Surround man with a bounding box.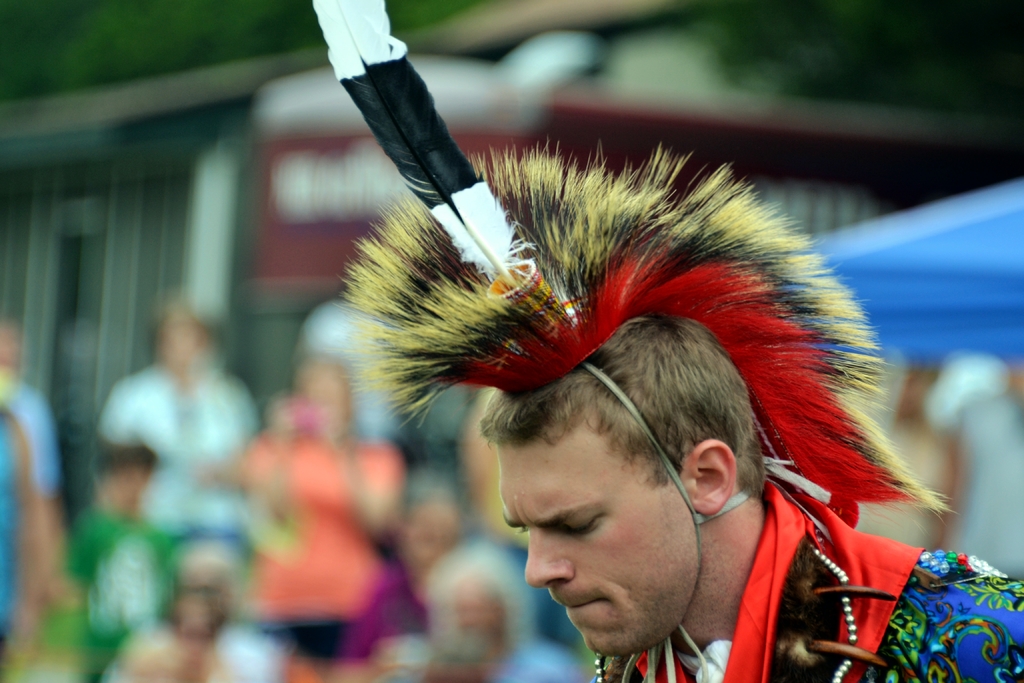
(x1=323, y1=135, x2=1023, y2=682).
